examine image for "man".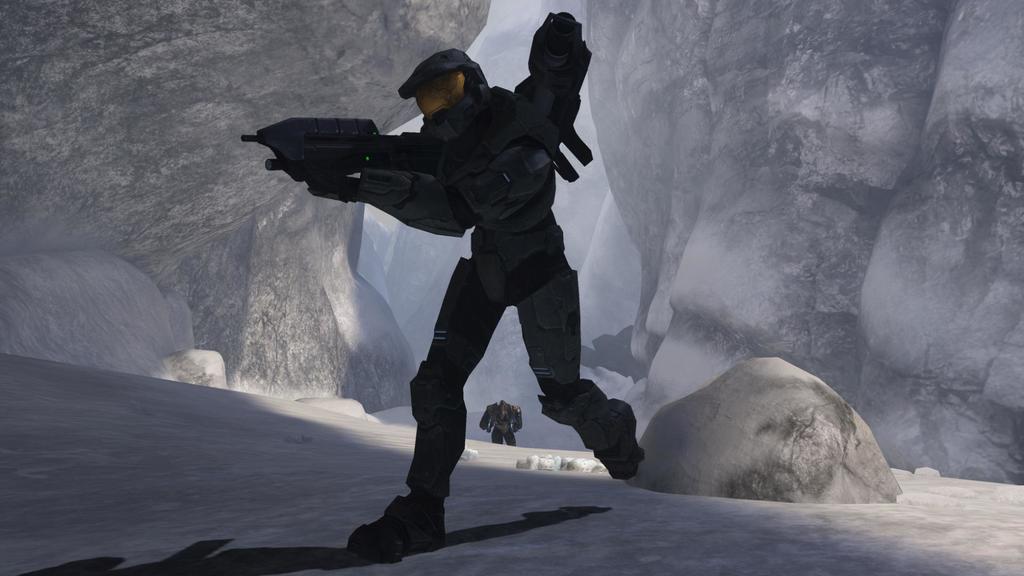
Examination result: (477, 399, 524, 445).
